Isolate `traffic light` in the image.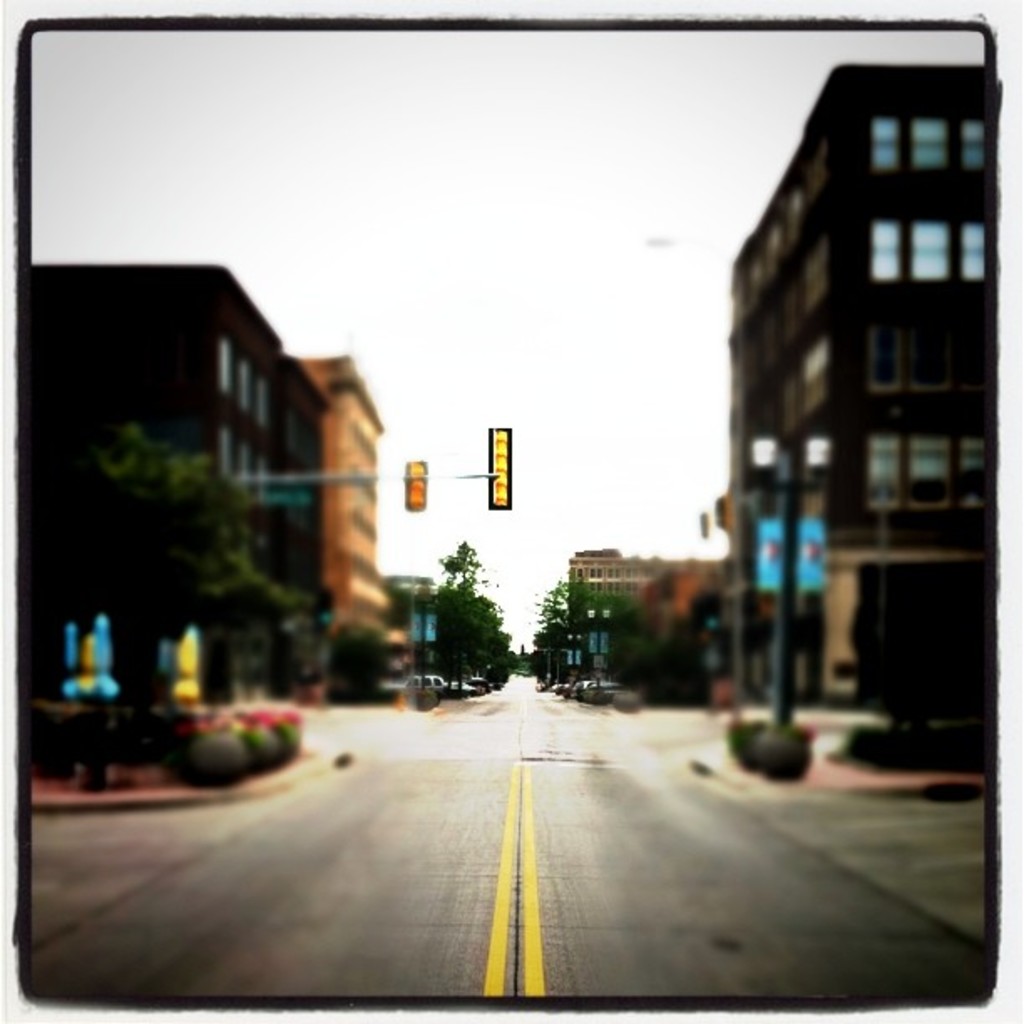
Isolated region: {"left": 485, "top": 427, "right": 514, "bottom": 512}.
